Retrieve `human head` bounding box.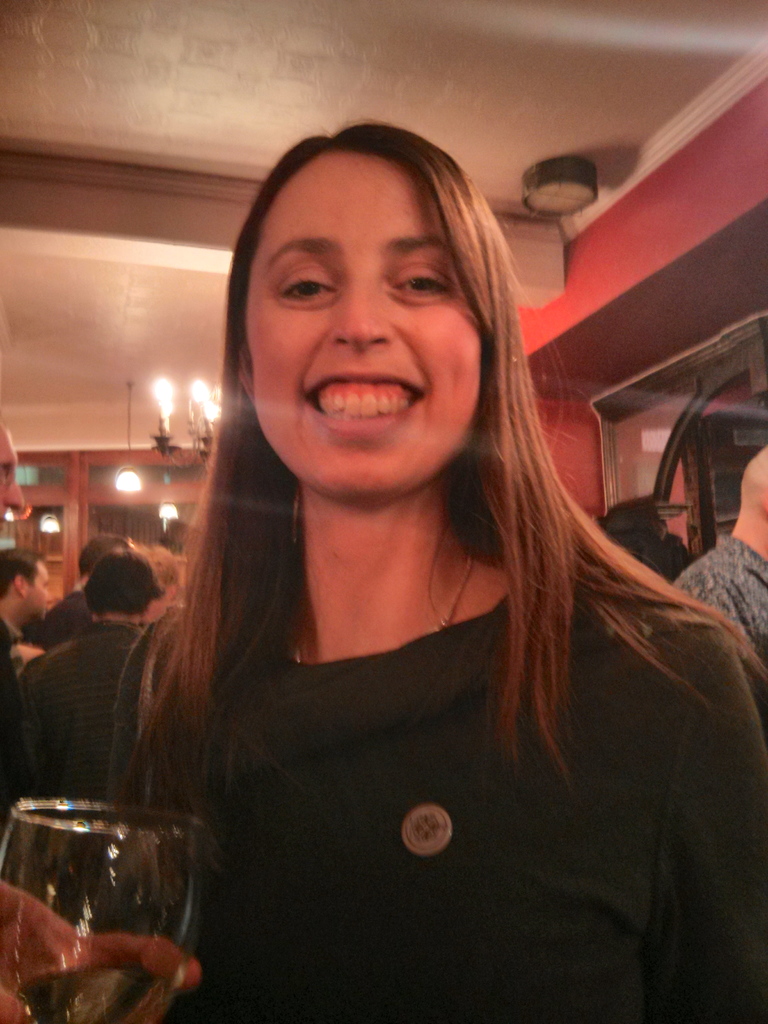
Bounding box: [left=86, top=550, right=160, bottom=622].
